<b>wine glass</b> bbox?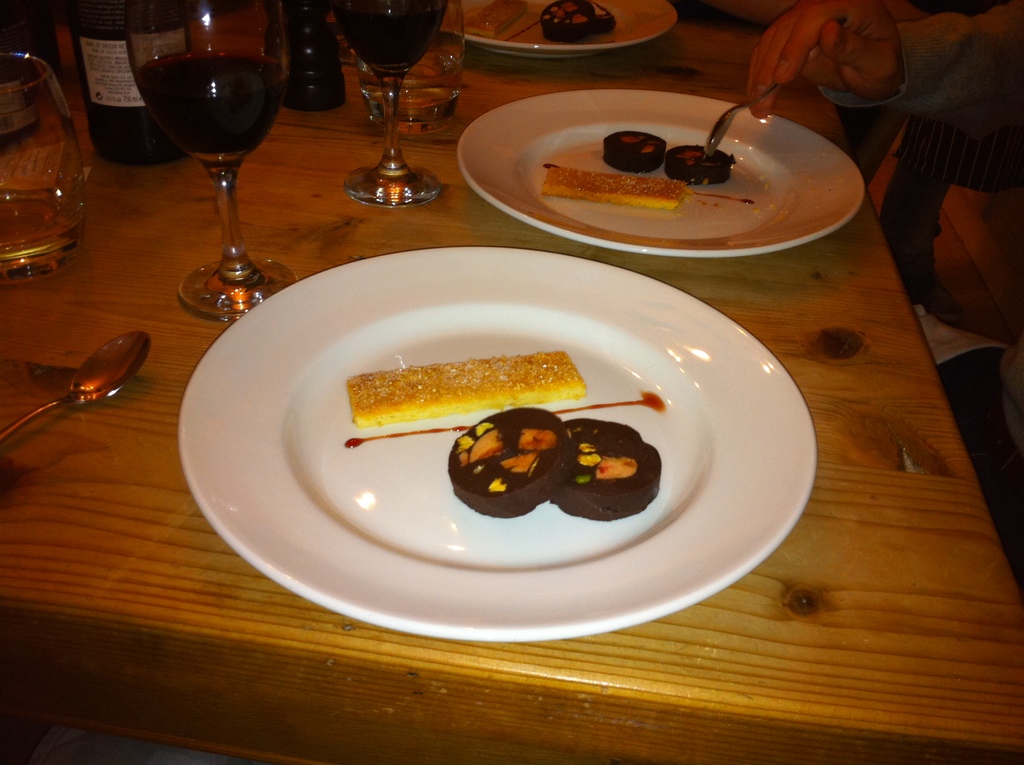
[331,0,452,205]
